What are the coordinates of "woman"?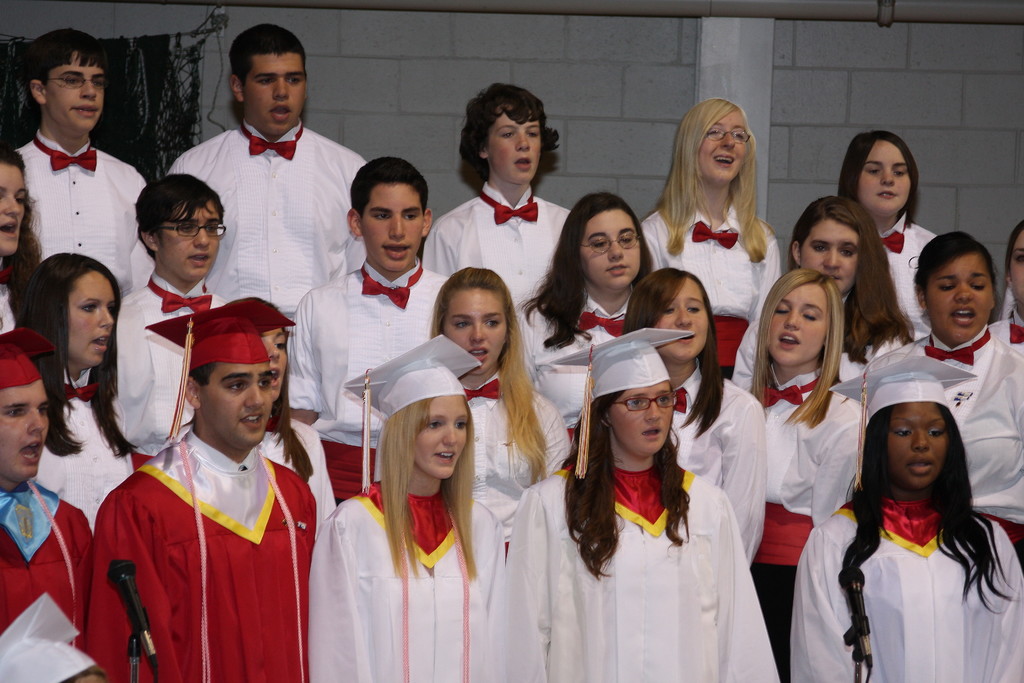
(left=263, top=331, right=343, bottom=537).
